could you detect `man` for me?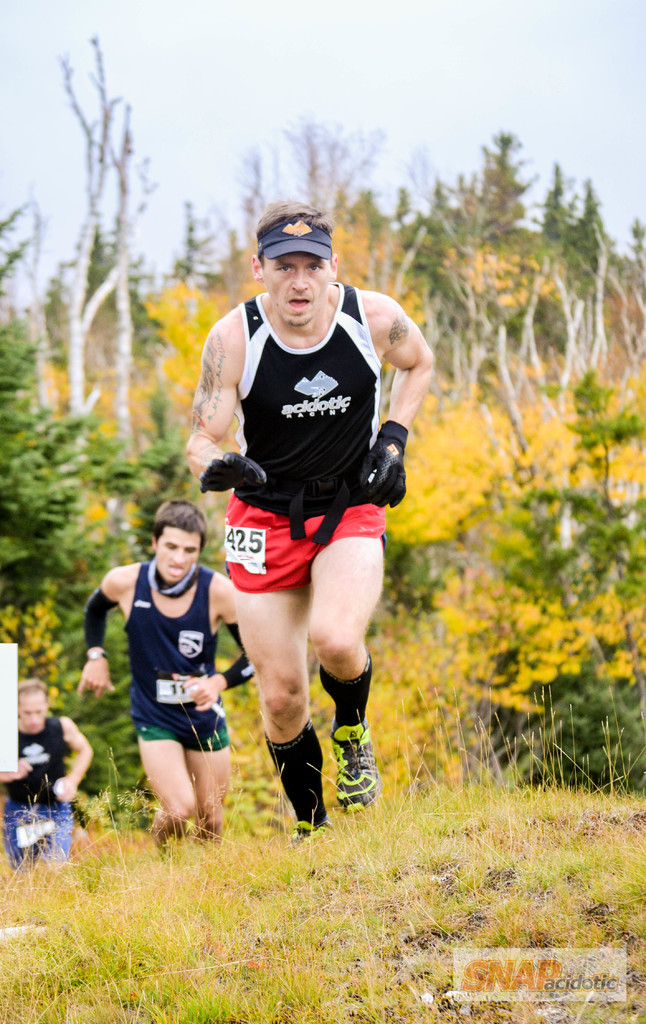
Detection result: 175,207,420,844.
